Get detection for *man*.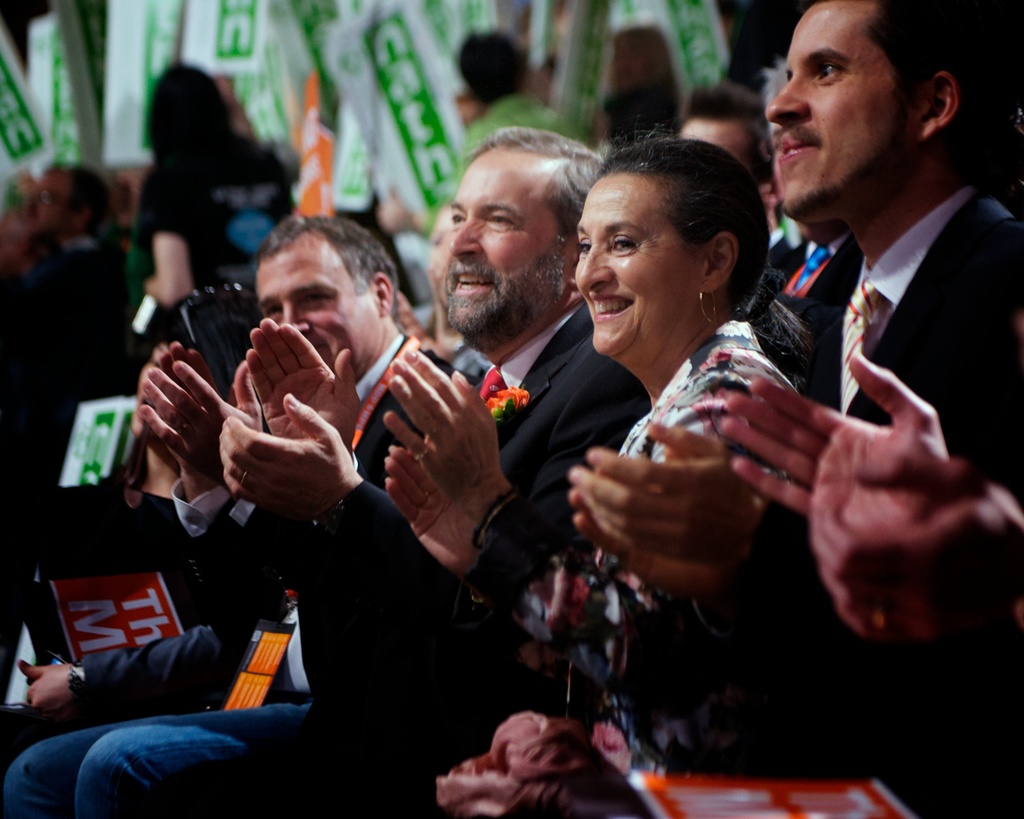
Detection: {"x1": 1, "y1": 127, "x2": 650, "y2": 818}.
